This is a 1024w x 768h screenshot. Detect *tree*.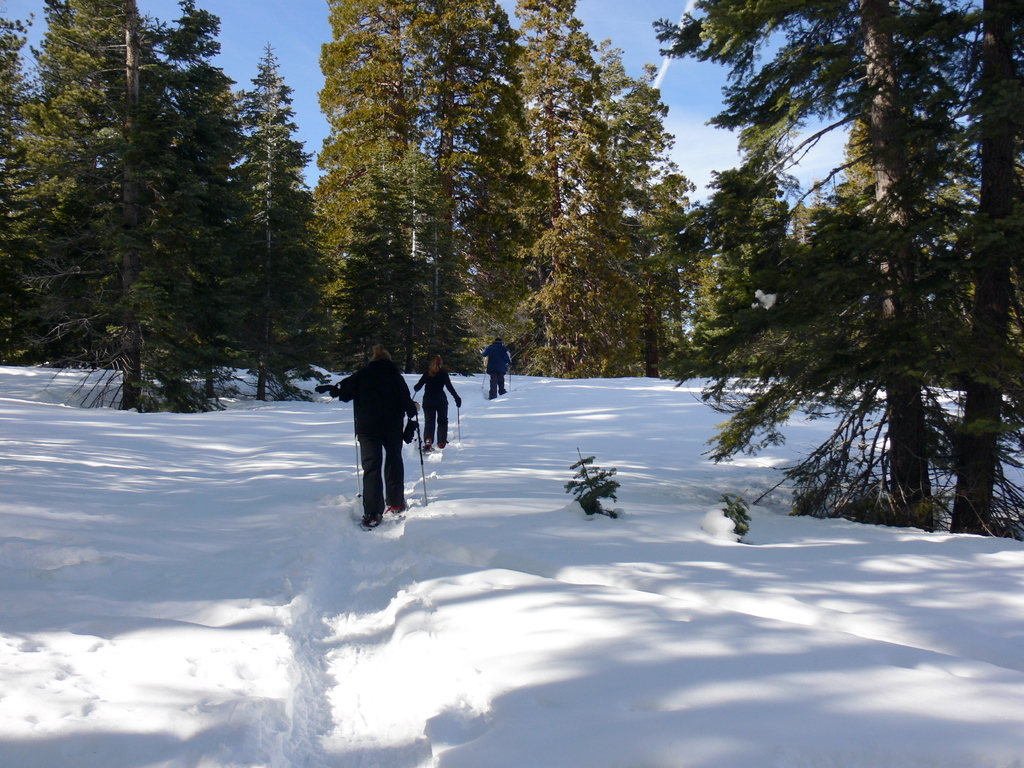
<region>340, 140, 473, 367</region>.
